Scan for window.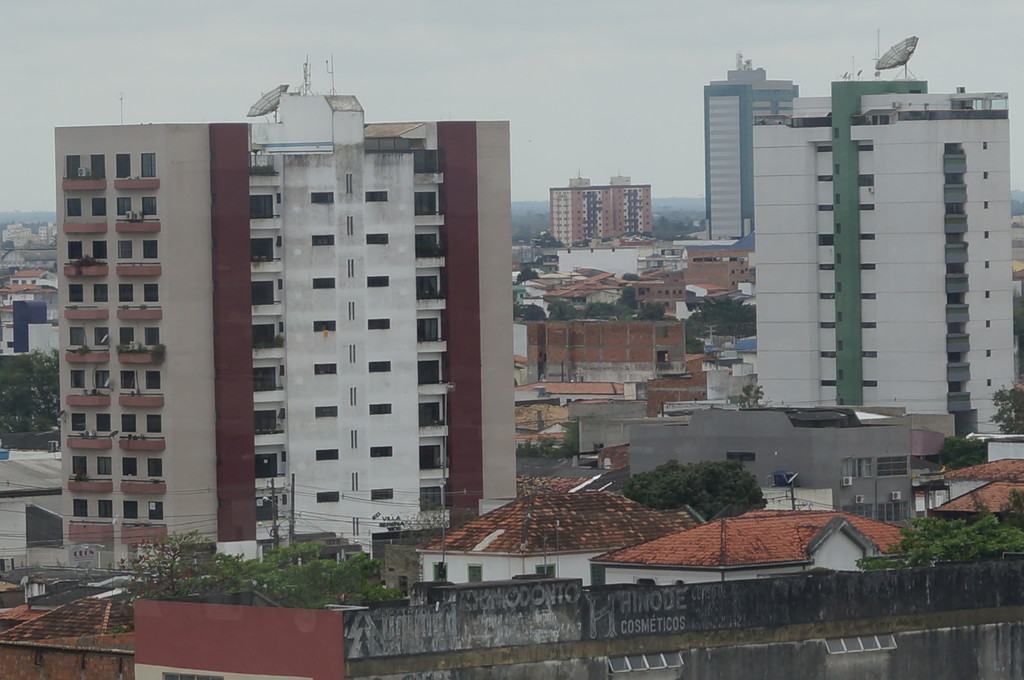
Scan result: 120,370,136,388.
